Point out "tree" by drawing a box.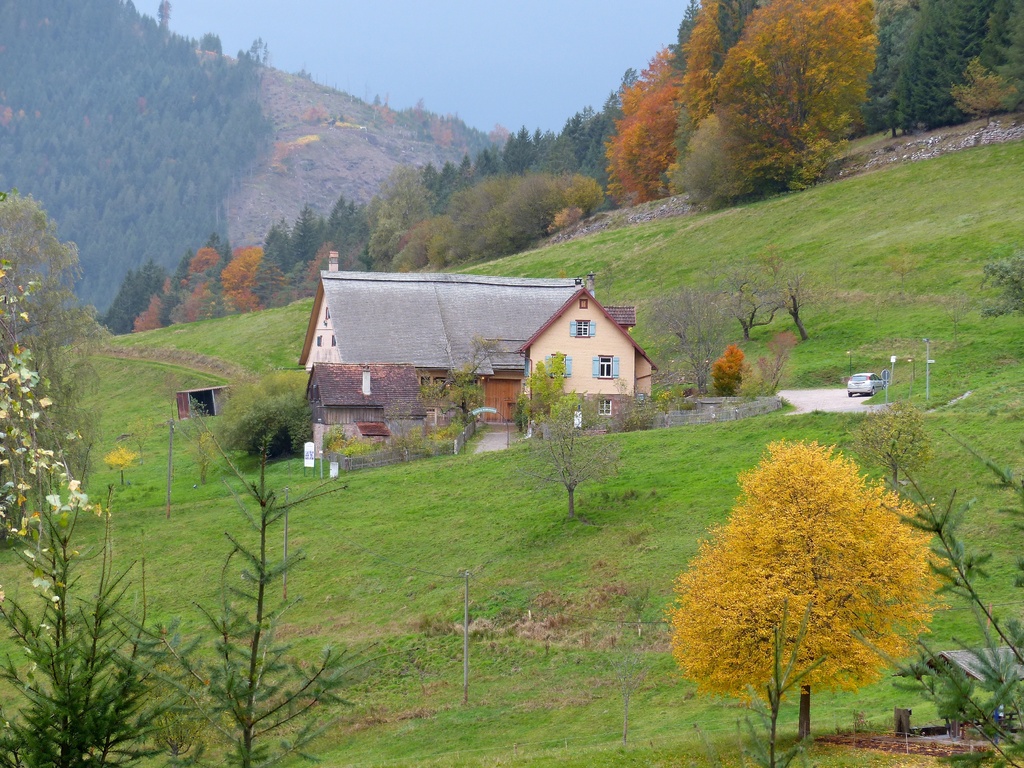
region(0, 406, 367, 765).
